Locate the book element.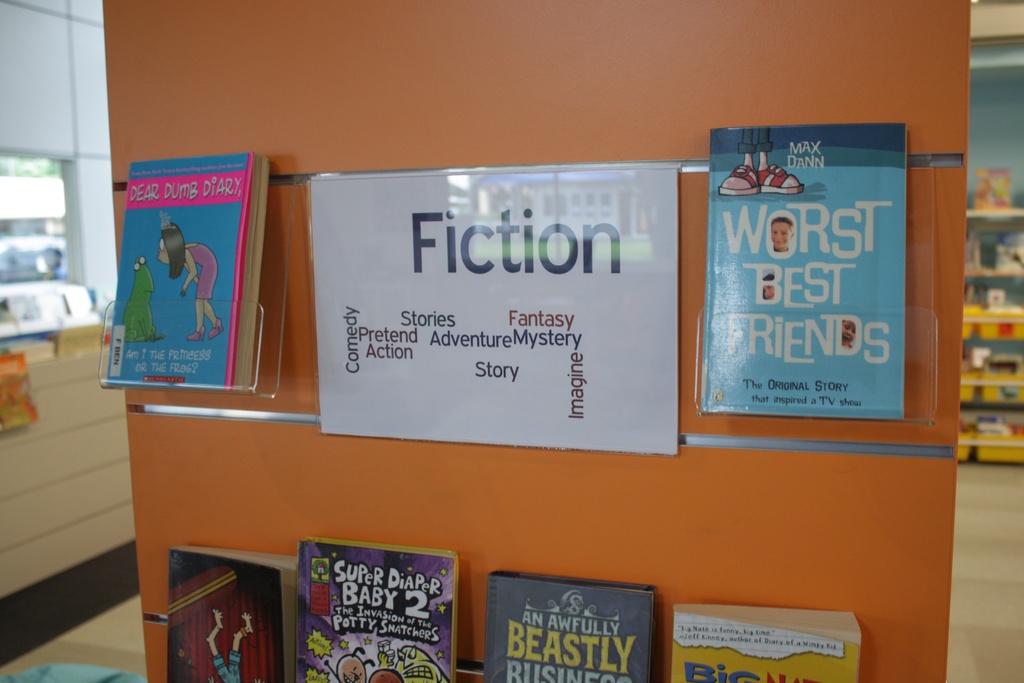
Element bbox: <region>668, 604, 855, 682</region>.
